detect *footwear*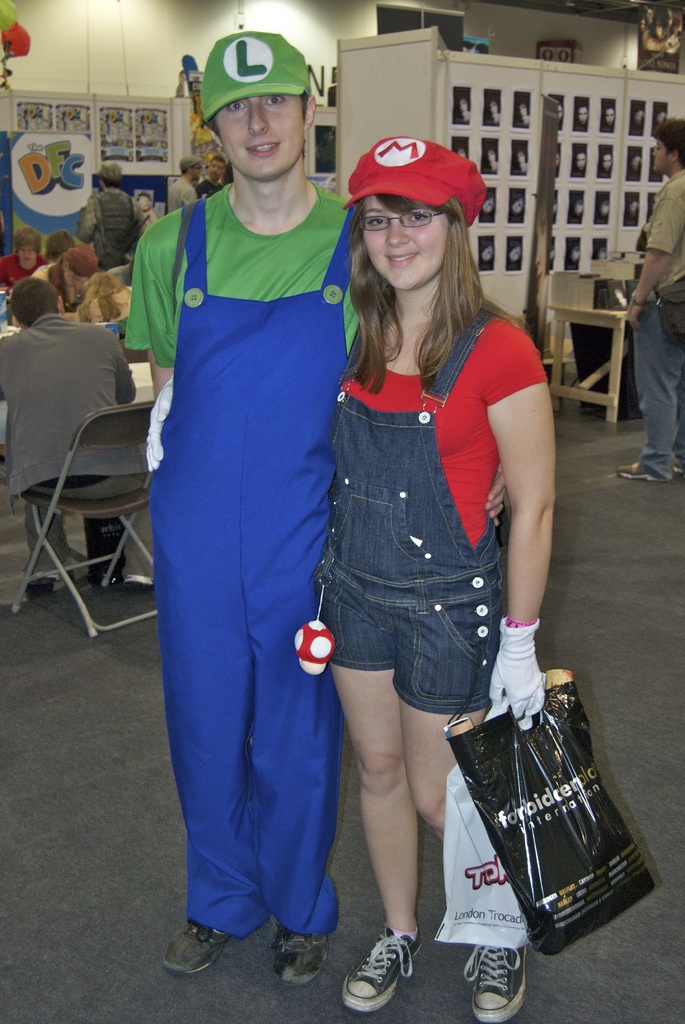
<region>165, 919, 233, 979</region>
